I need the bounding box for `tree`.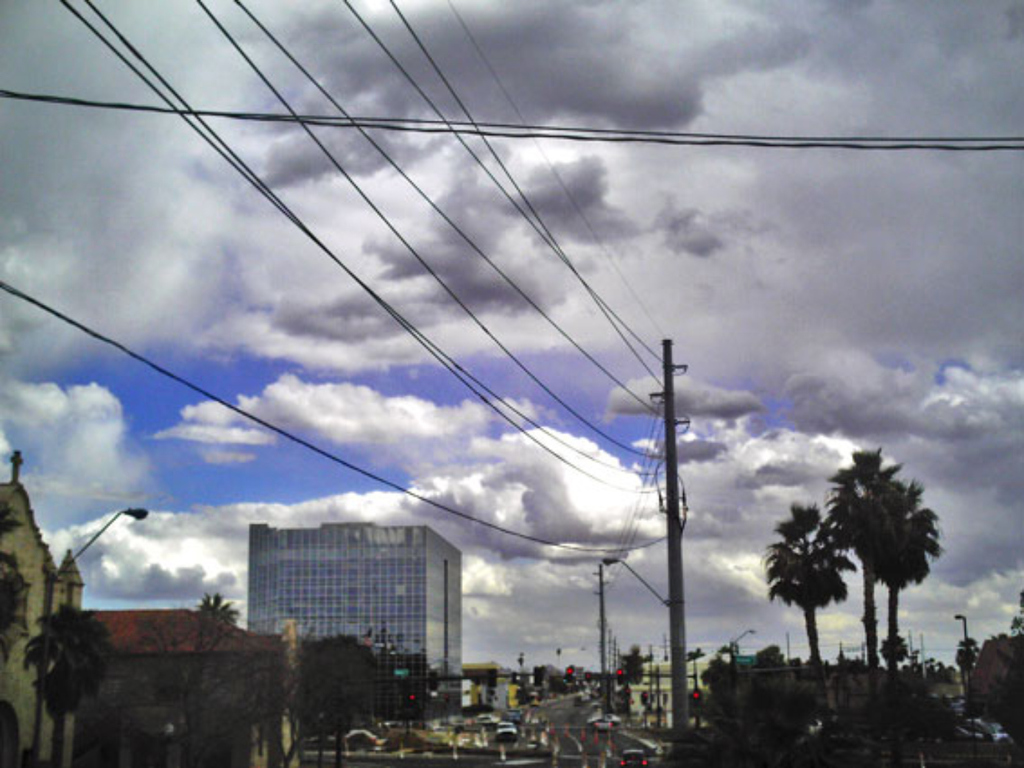
Here it is: bbox=(870, 482, 939, 698).
